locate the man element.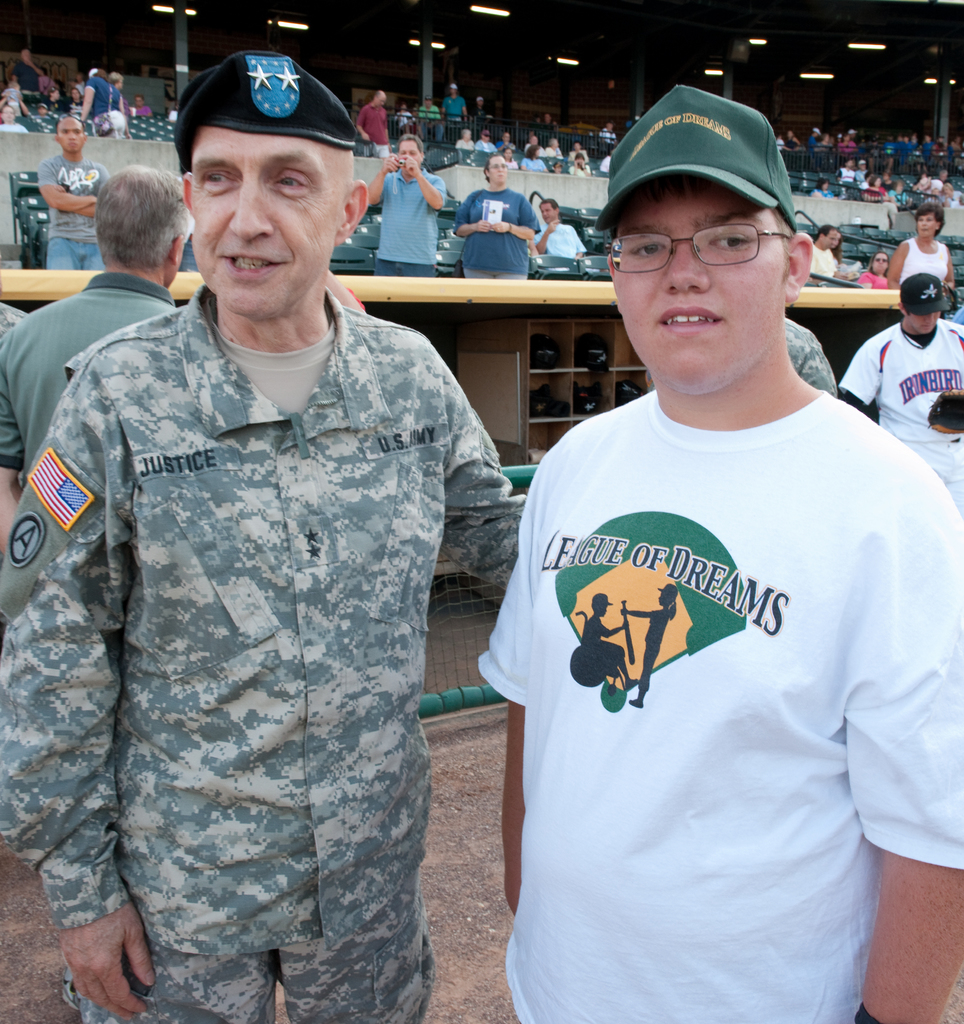
Element bbox: BBox(355, 90, 390, 158).
